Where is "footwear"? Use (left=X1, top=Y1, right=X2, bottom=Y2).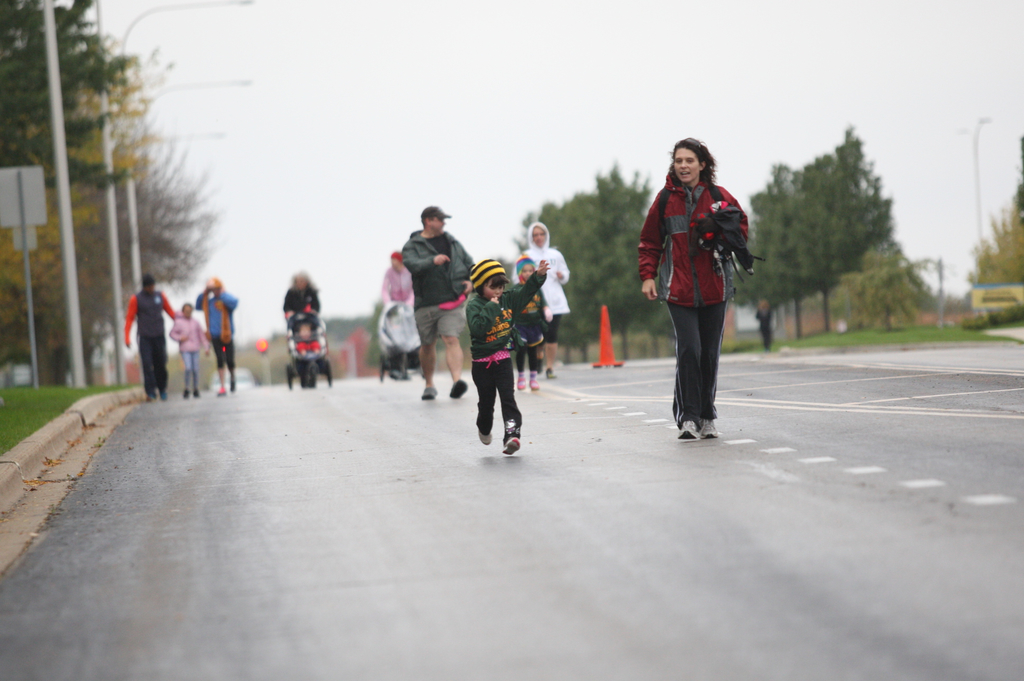
(left=216, top=384, right=227, bottom=398).
